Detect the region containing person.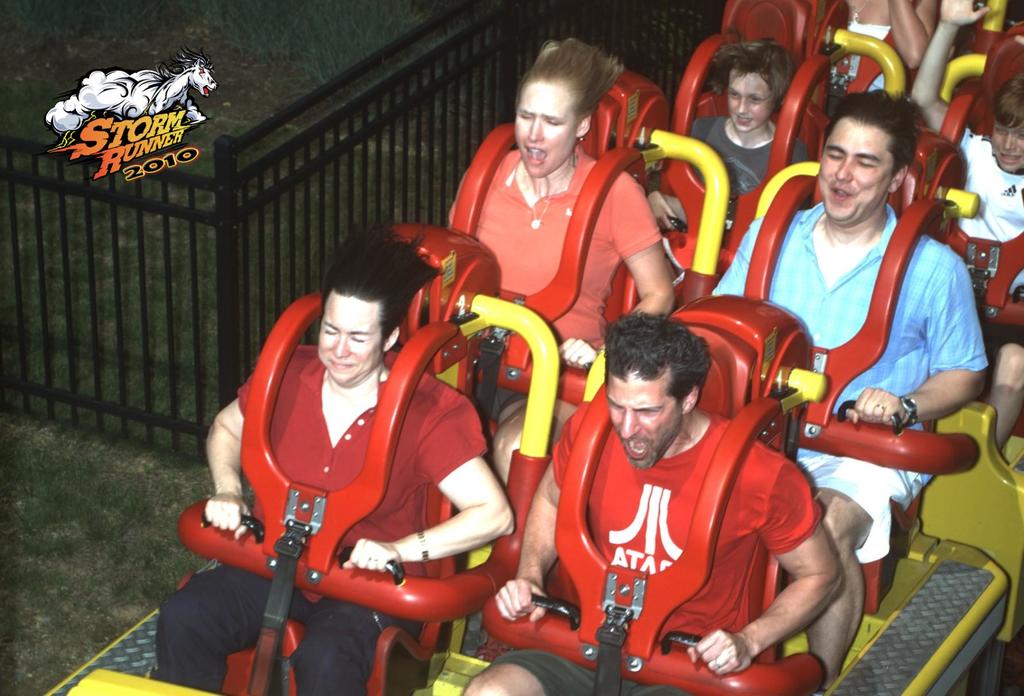
select_region(654, 40, 806, 229).
